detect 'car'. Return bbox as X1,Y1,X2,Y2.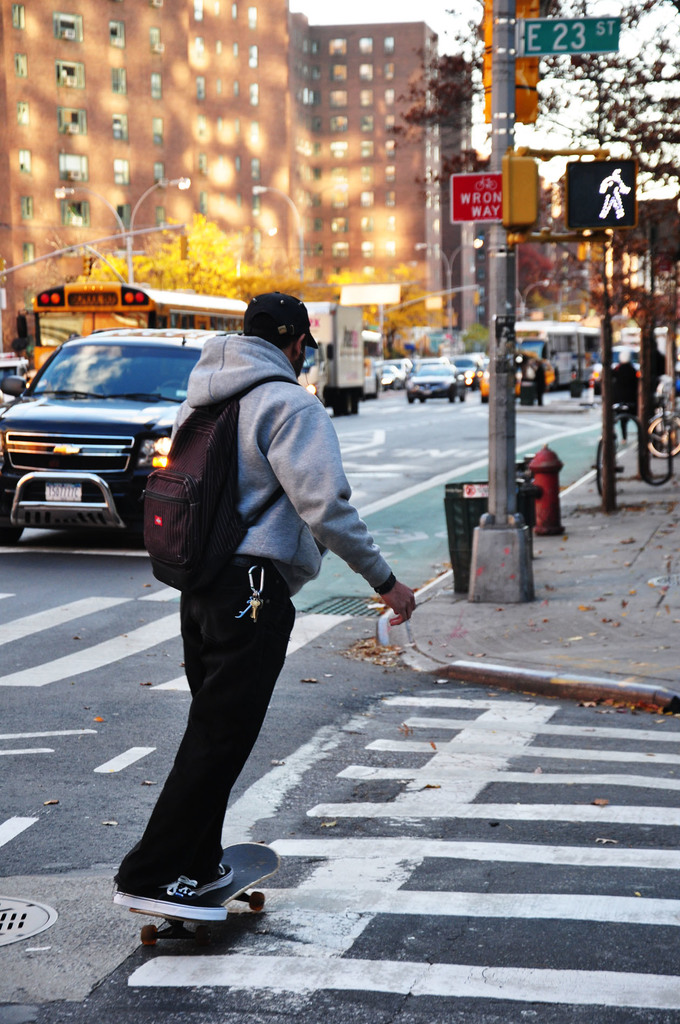
406,361,467,403.
